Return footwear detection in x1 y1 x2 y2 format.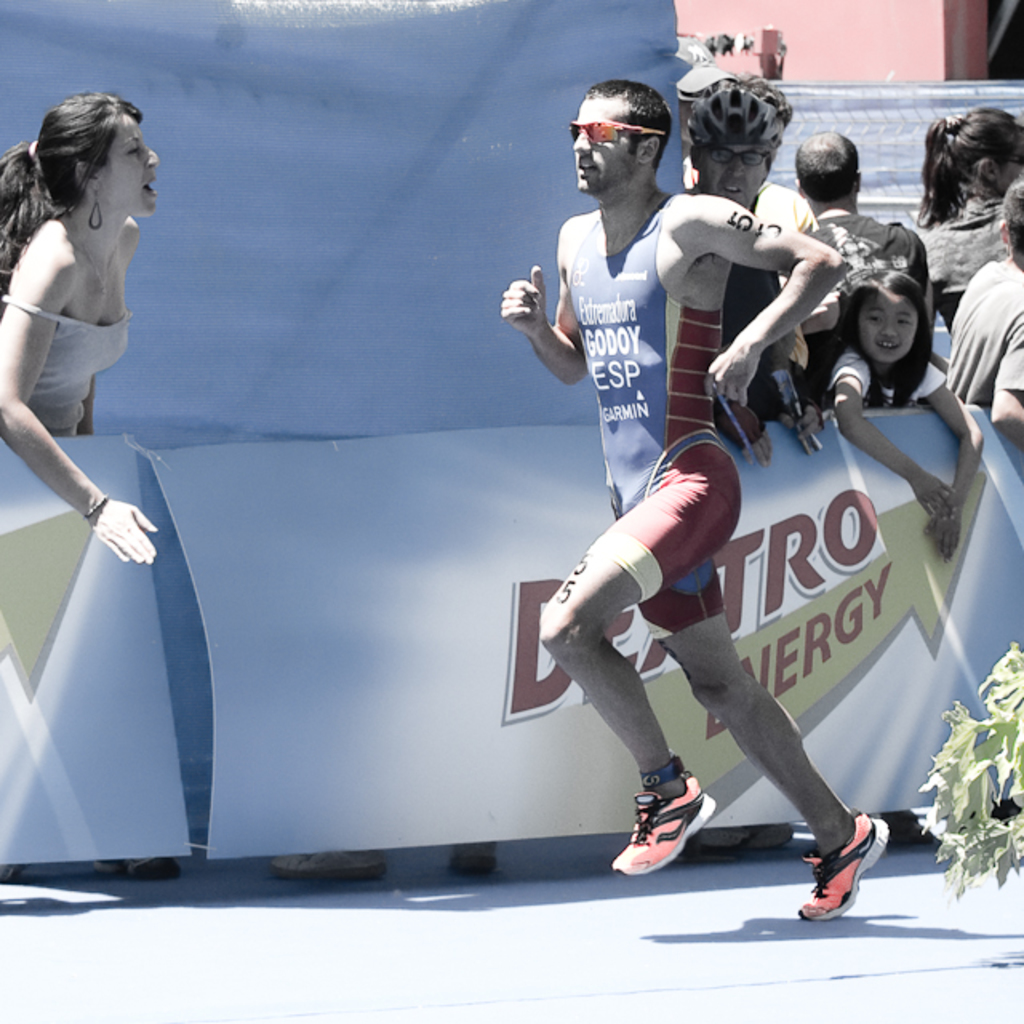
795 805 906 928.
